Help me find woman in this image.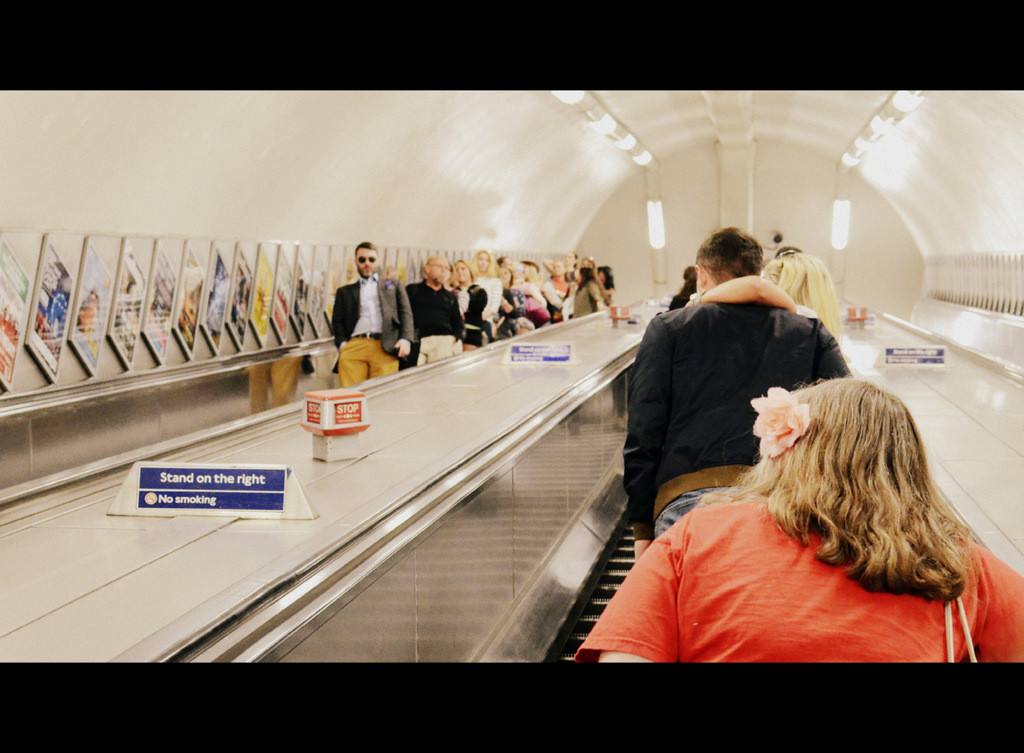
Found it: (left=760, top=250, right=845, bottom=338).
